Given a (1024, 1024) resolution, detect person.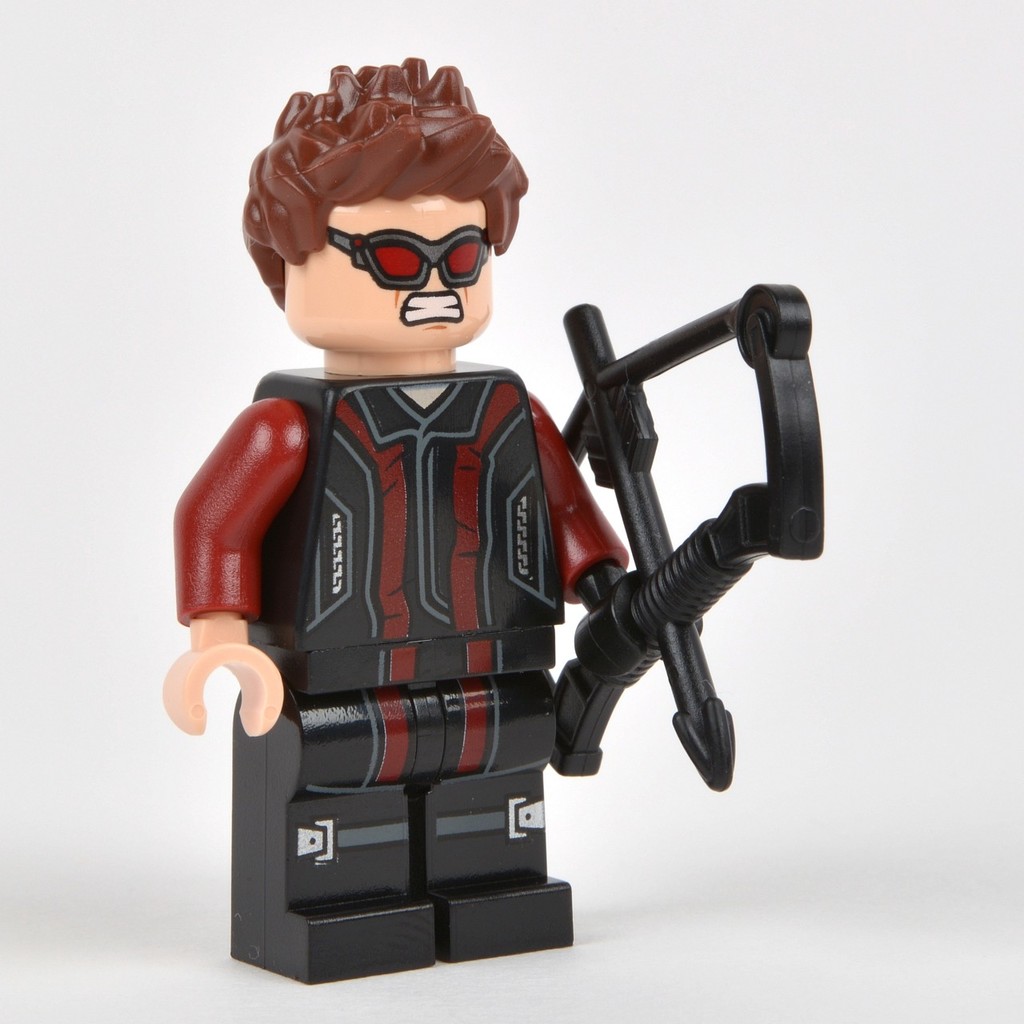
(left=172, top=102, right=660, bottom=981).
